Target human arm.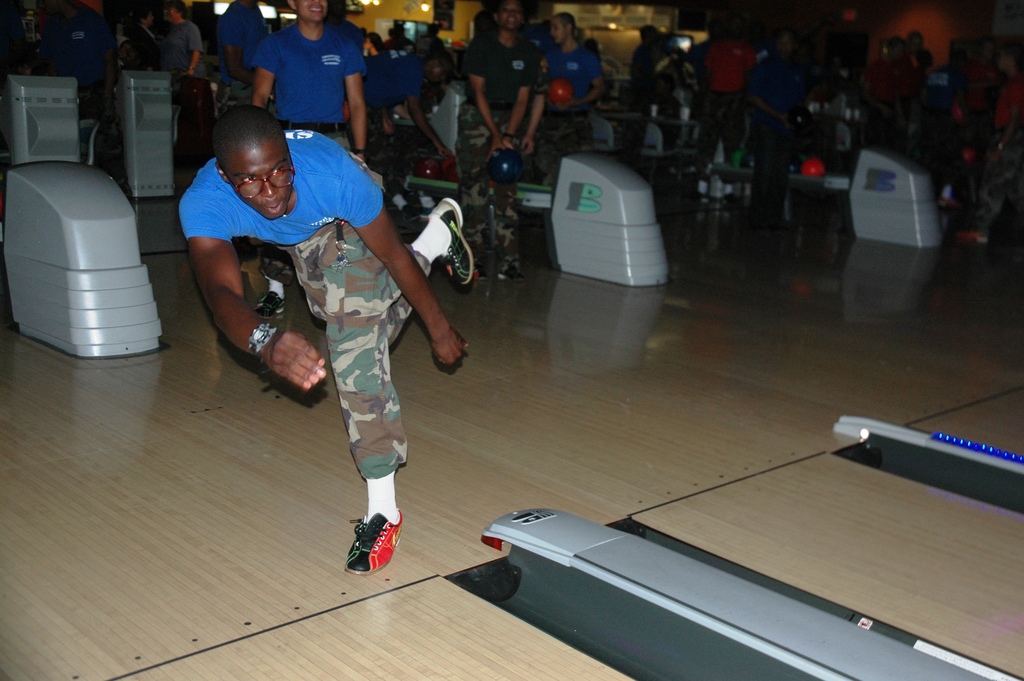
Target region: crop(518, 54, 539, 156).
